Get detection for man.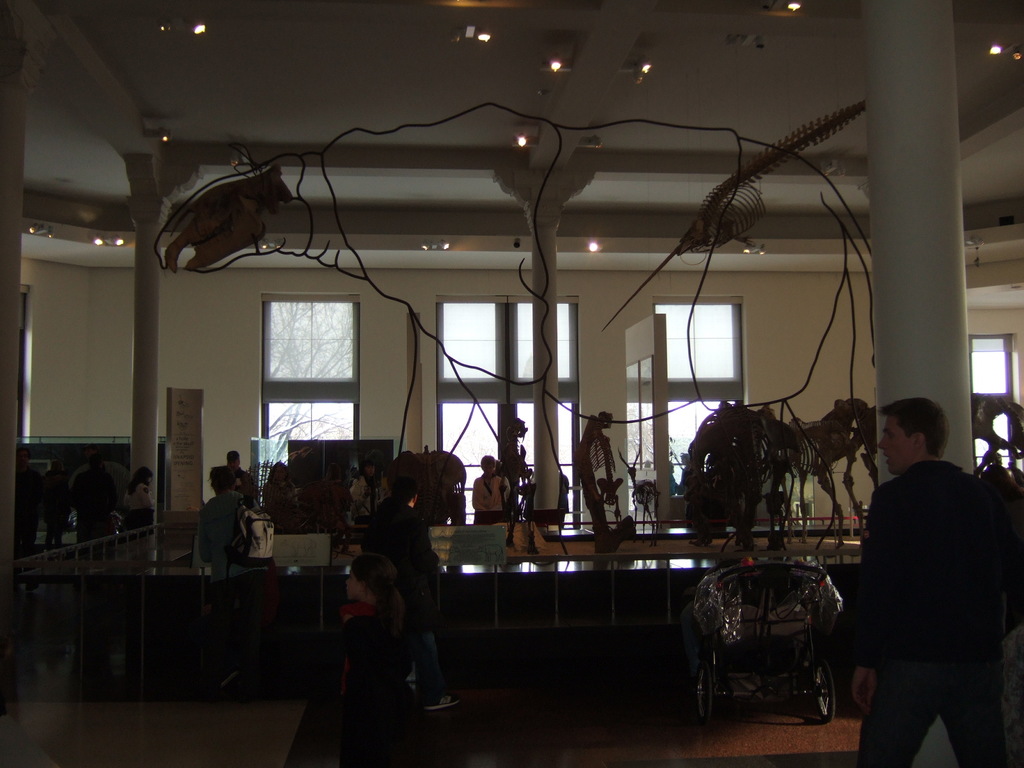
Detection: region(346, 452, 440, 673).
